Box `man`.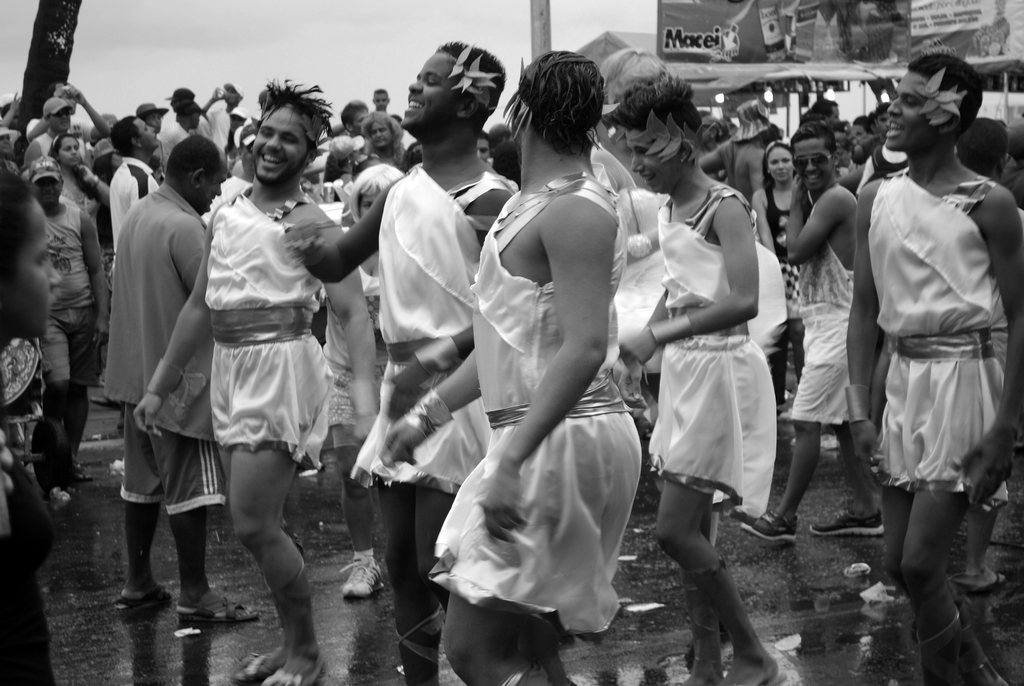
Rect(342, 101, 367, 135).
